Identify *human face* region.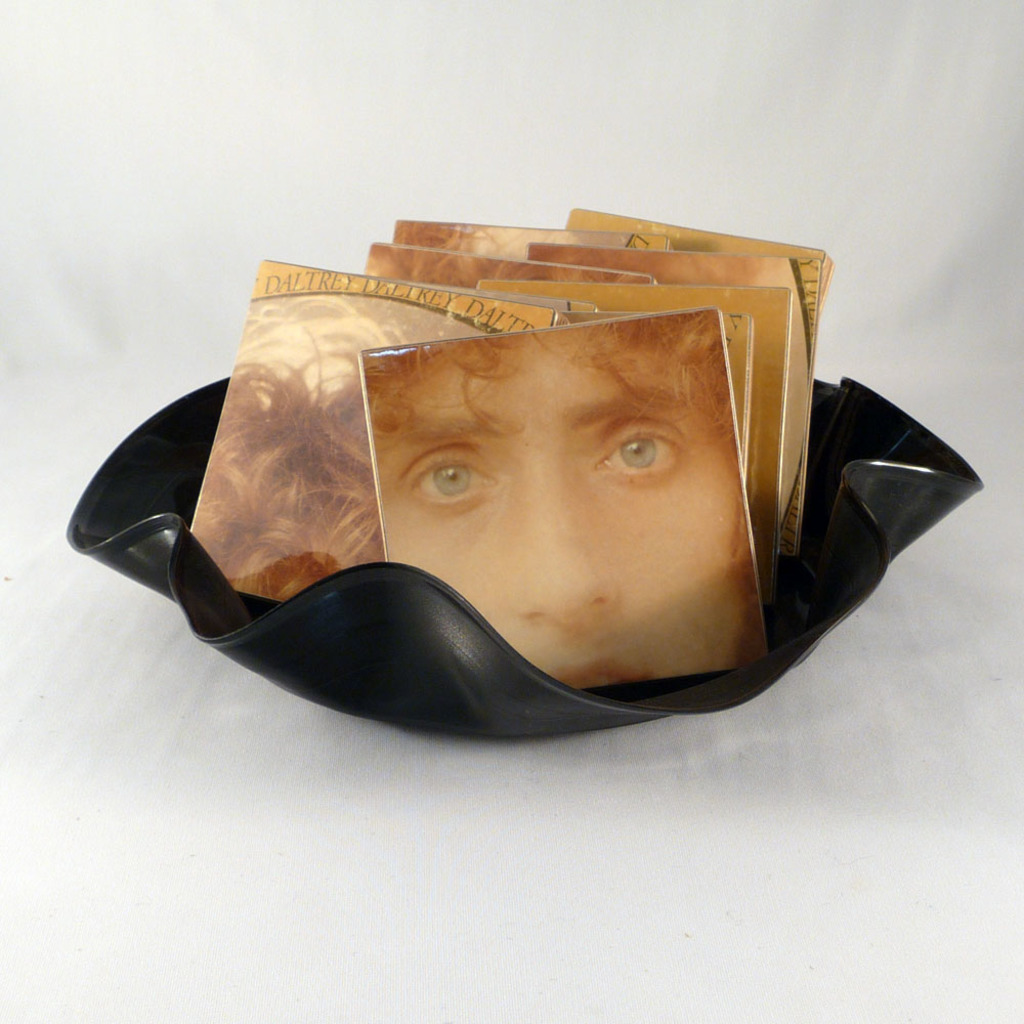
Region: box=[376, 330, 754, 686].
